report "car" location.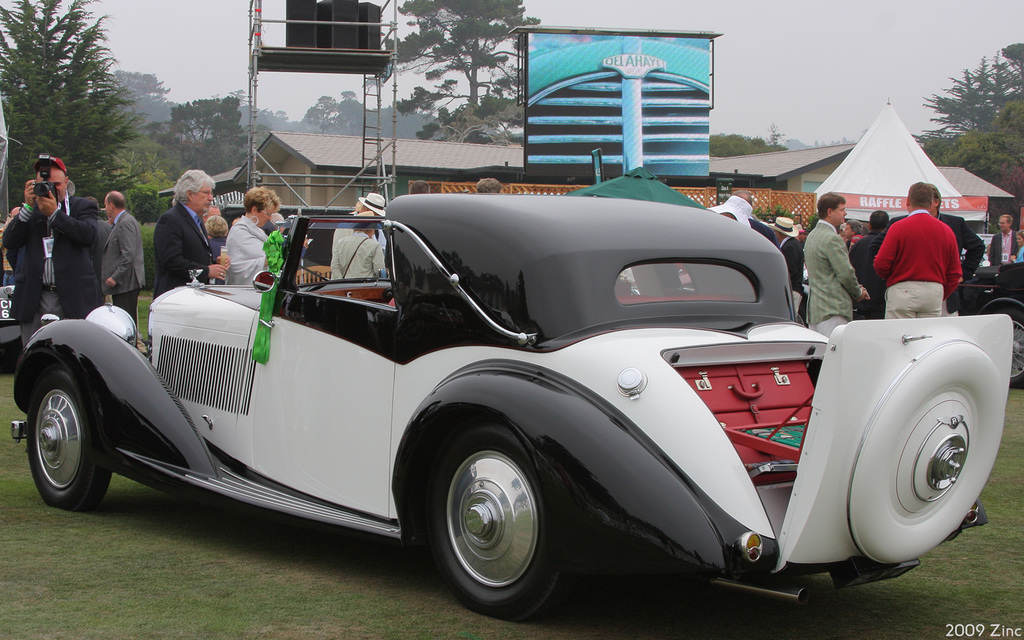
Report: [left=949, top=259, right=1023, bottom=384].
